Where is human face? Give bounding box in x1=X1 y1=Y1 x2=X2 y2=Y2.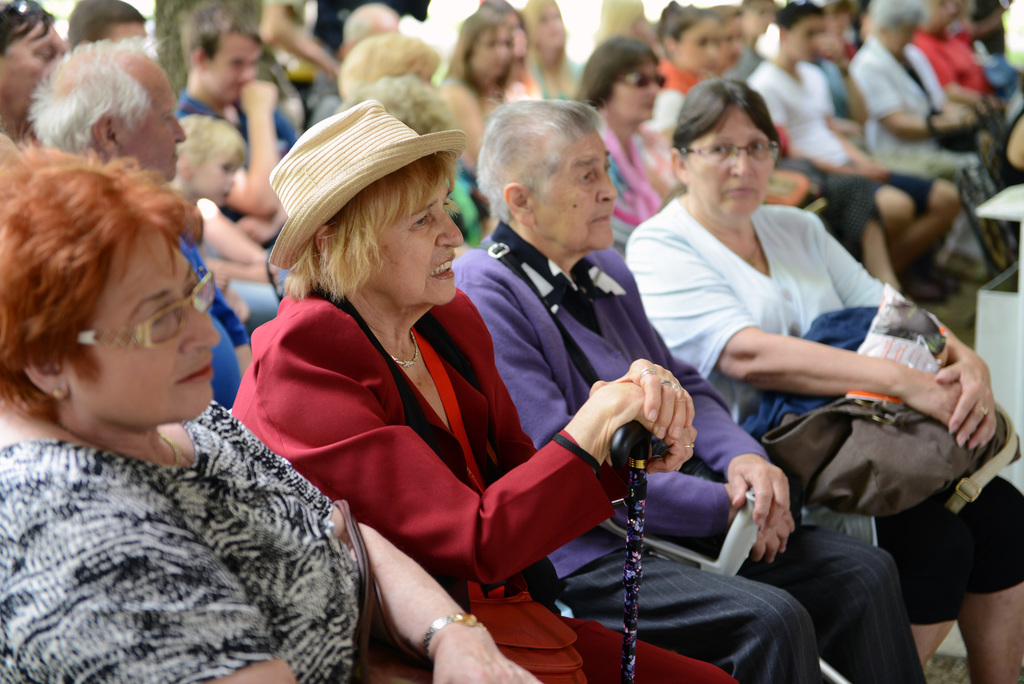
x1=536 y1=125 x2=623 y2=247.
